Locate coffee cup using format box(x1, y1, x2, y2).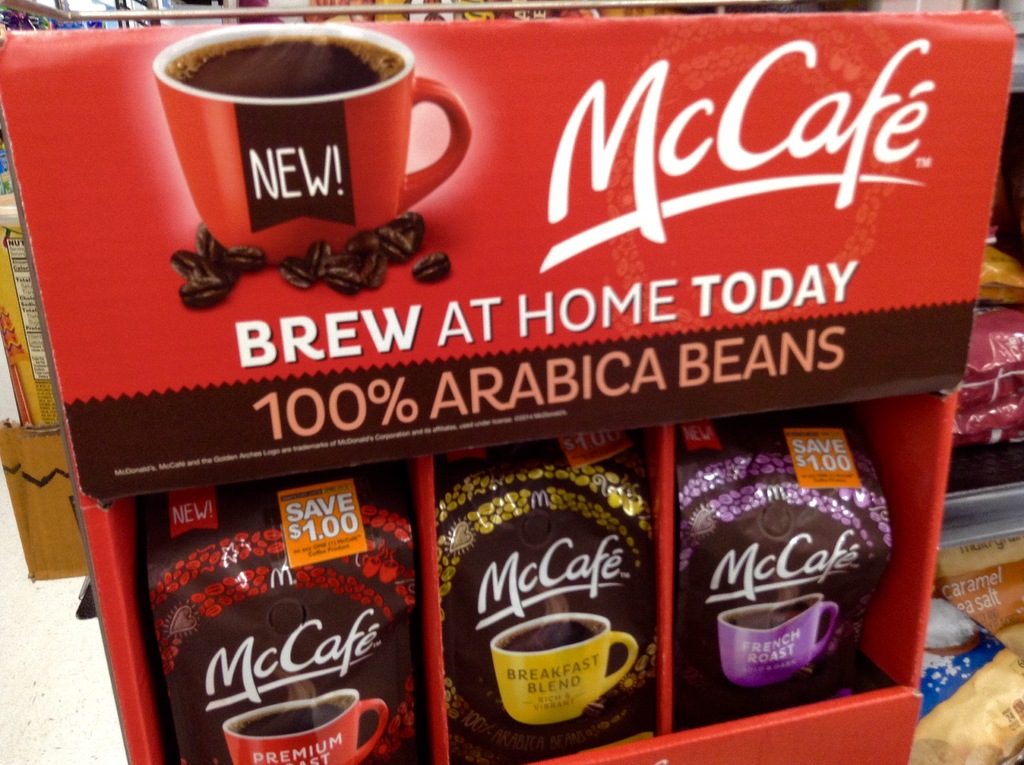
box(492, 613, 640, 725).
